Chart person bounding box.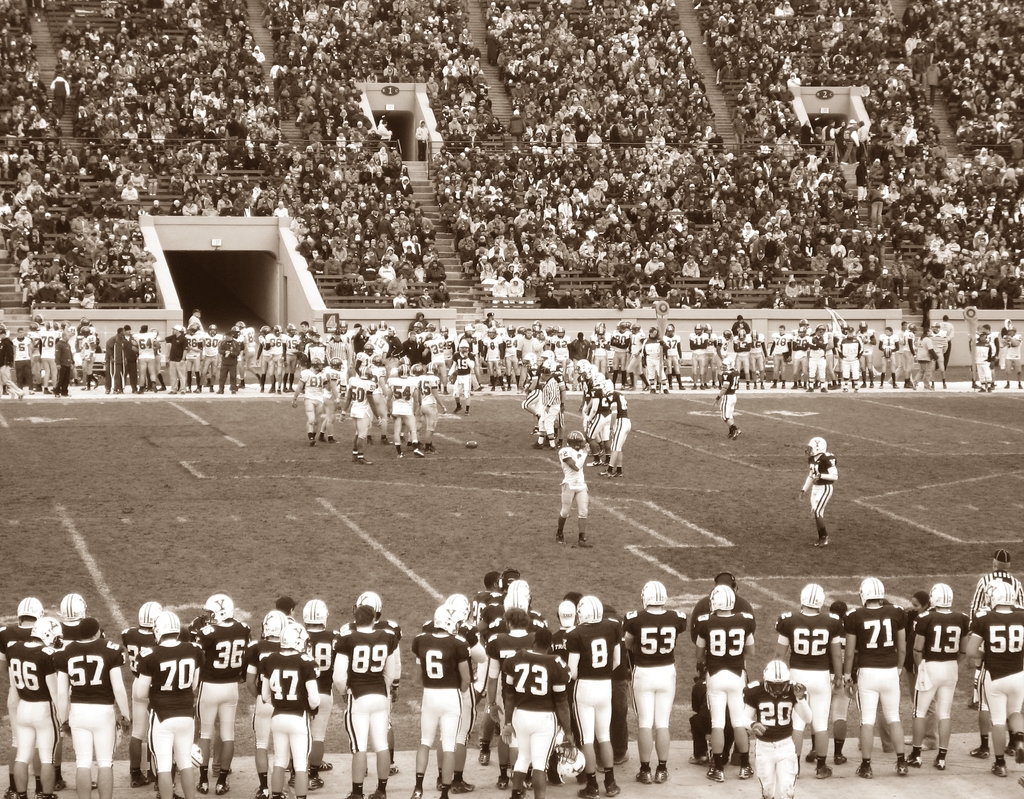
Charted: bbox=[940, 318, 957, 361].
